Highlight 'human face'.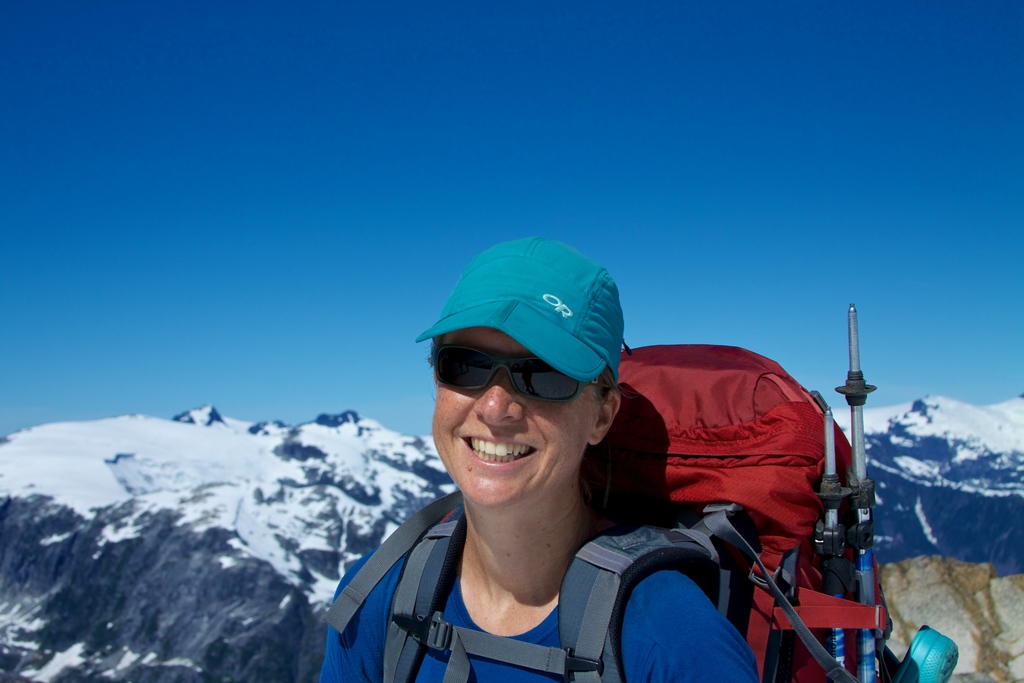
Highlighted region: {"left": 431, "top": 327, "right": 593, "bottom": 508}.
